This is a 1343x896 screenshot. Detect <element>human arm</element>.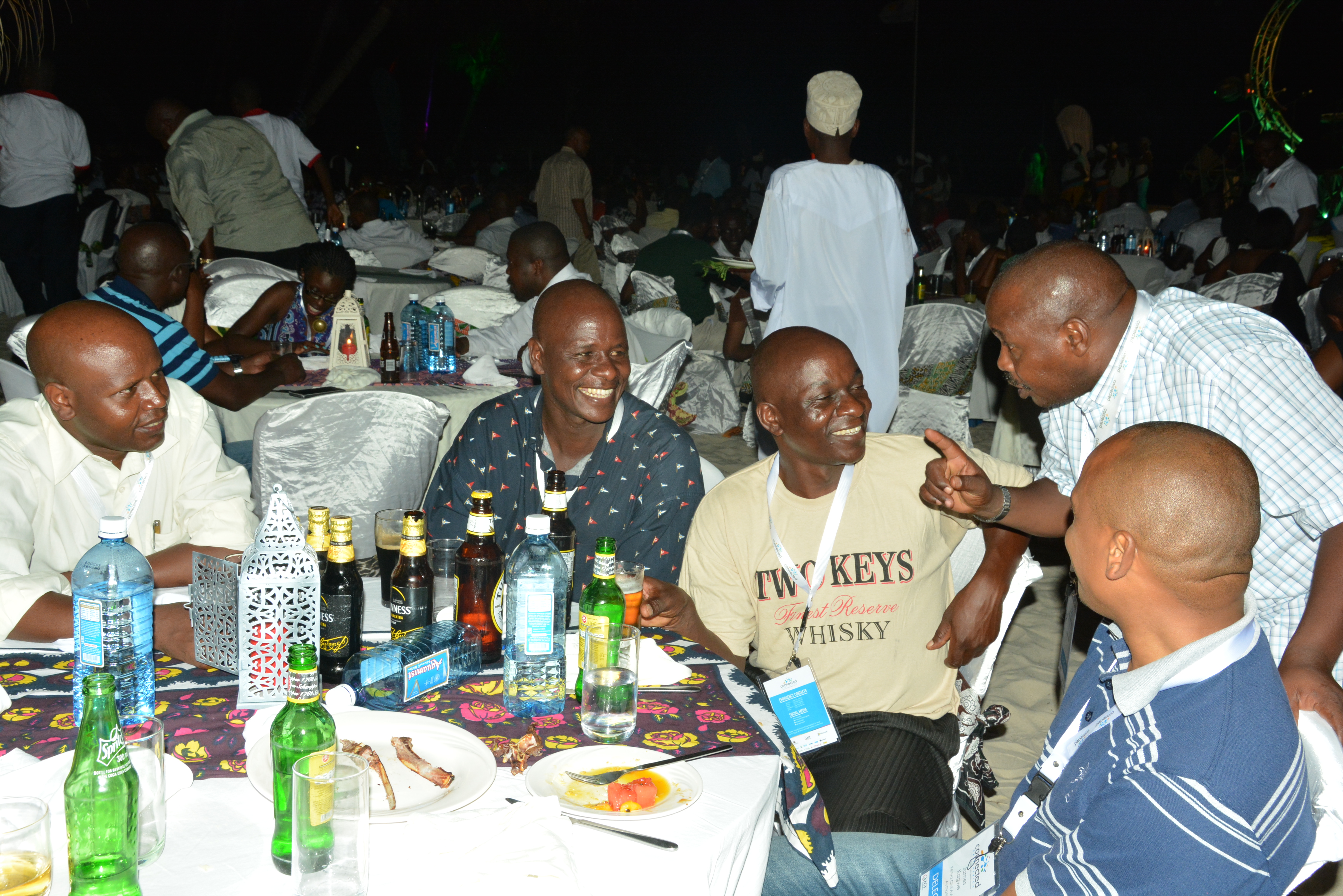
x1=186, y1=71, x2=199, y2=91.
